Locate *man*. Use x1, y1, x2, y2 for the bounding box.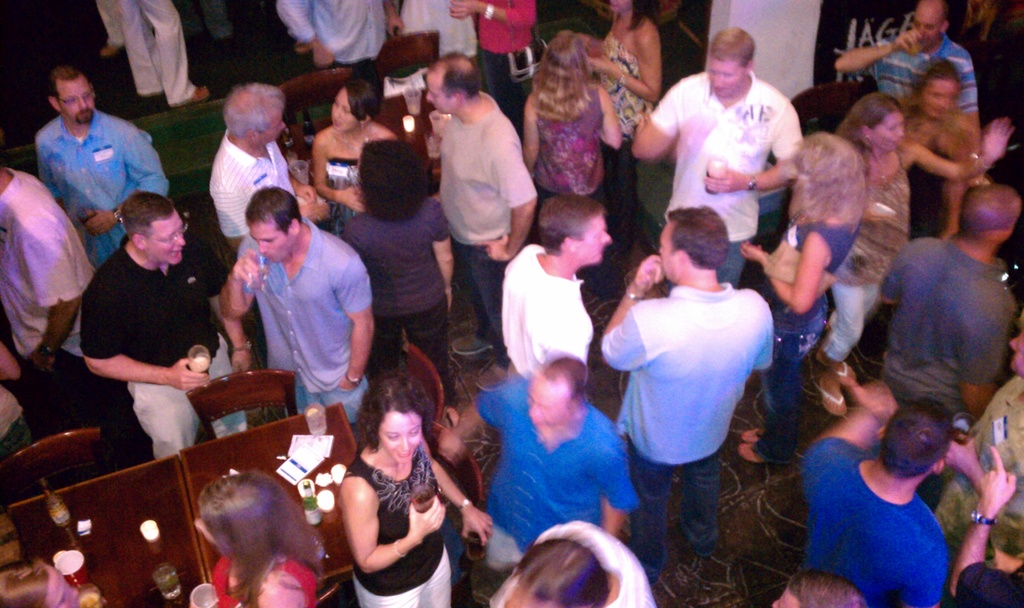
205, 184, 386, 422.
